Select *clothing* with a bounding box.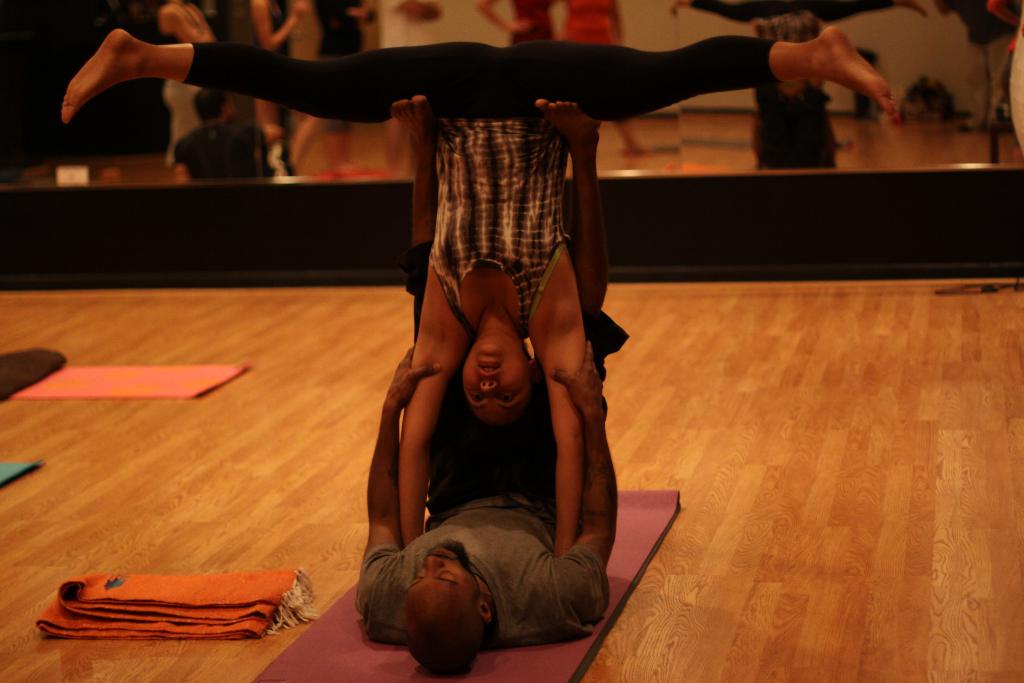
(252, 0, 294, 177).
